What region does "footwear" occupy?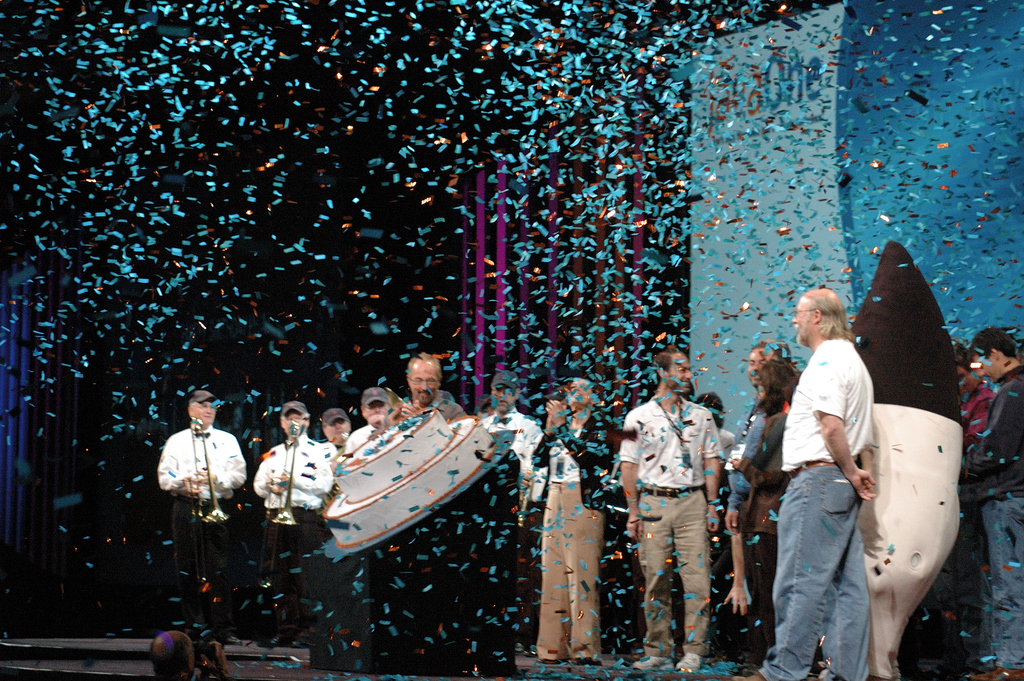
217,634,242,644.
